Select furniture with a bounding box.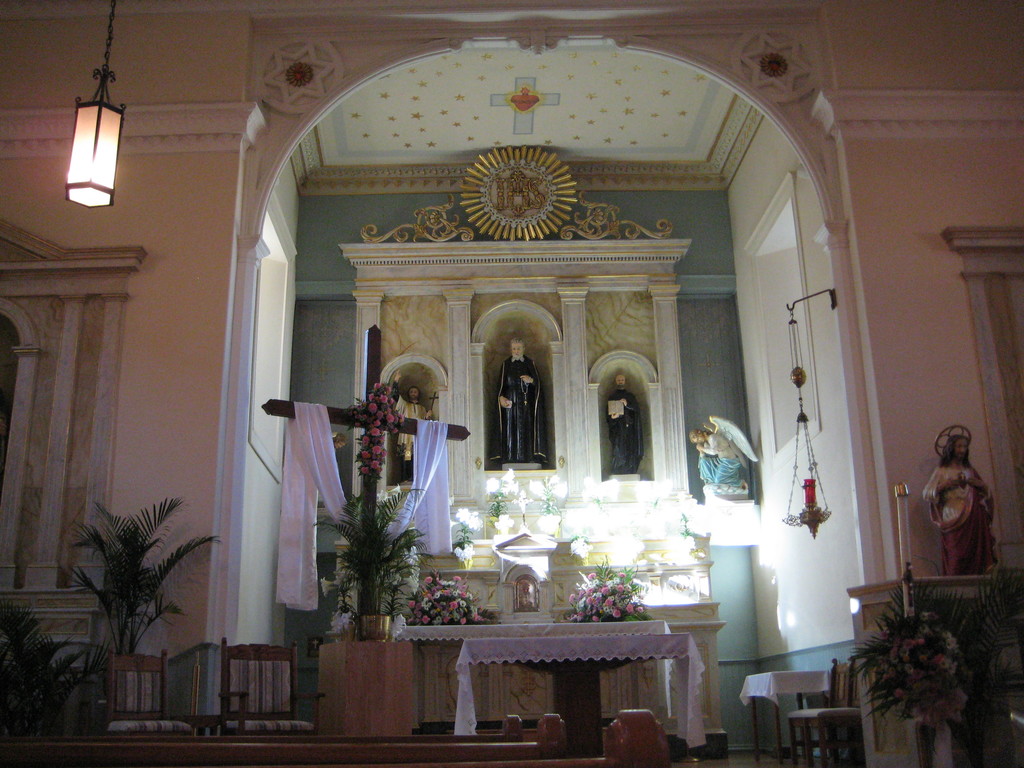
bbox=(785, 657, 858, 767).
